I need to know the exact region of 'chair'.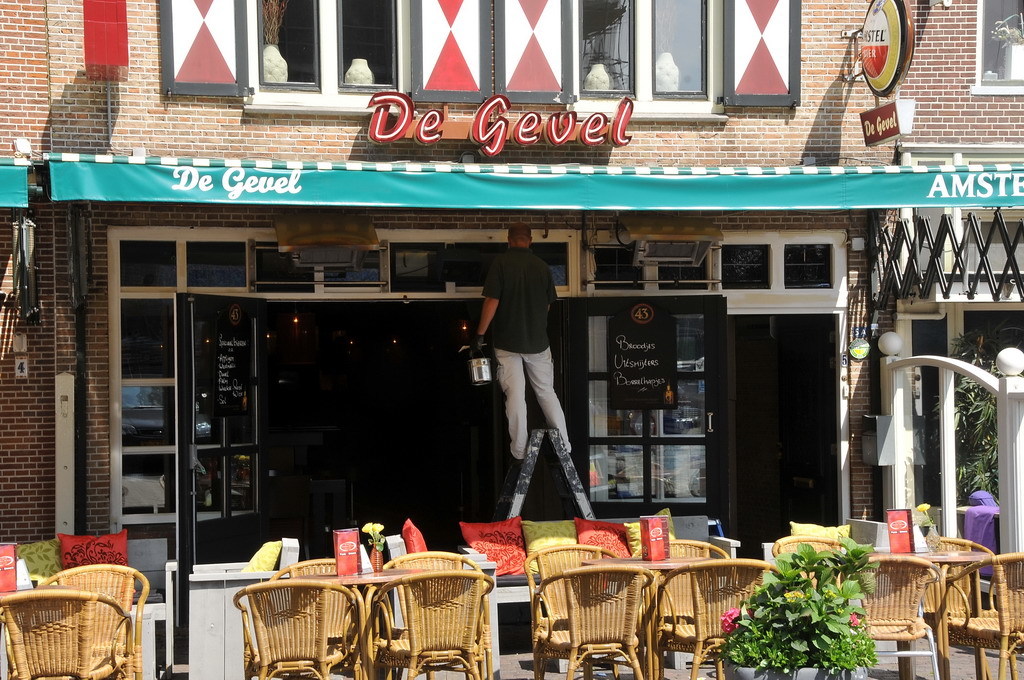
Region: [left=650, top=558, right=791, bottom=679].
